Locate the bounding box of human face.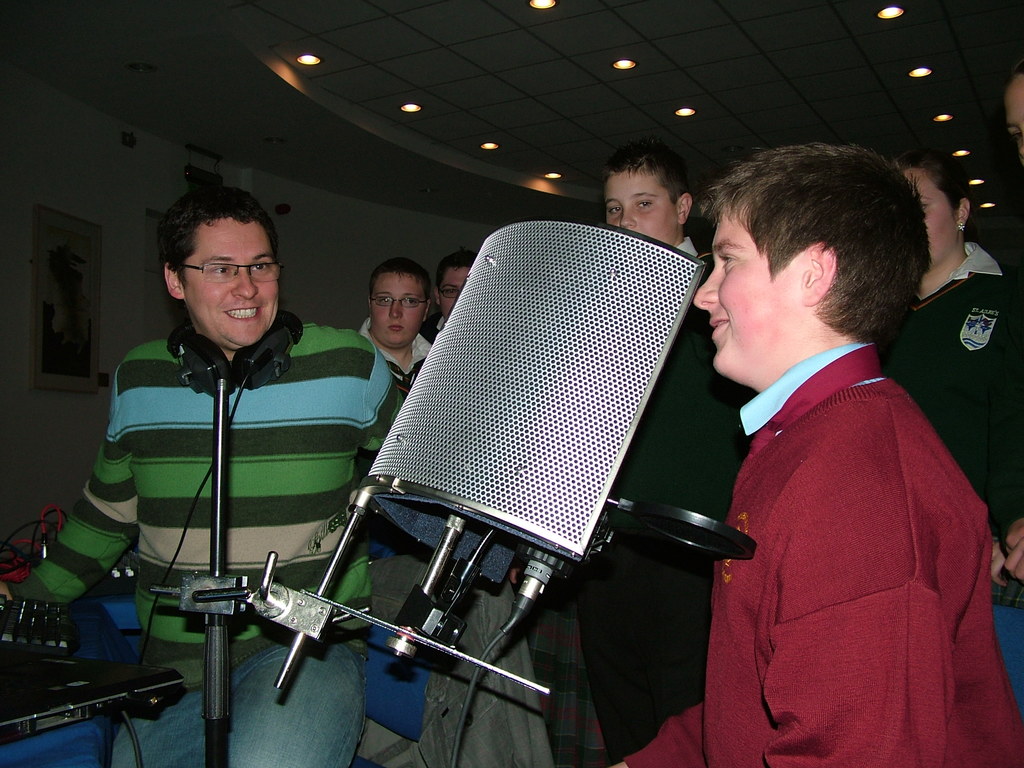
Bounding box: region(184, 216, 278, 348).
